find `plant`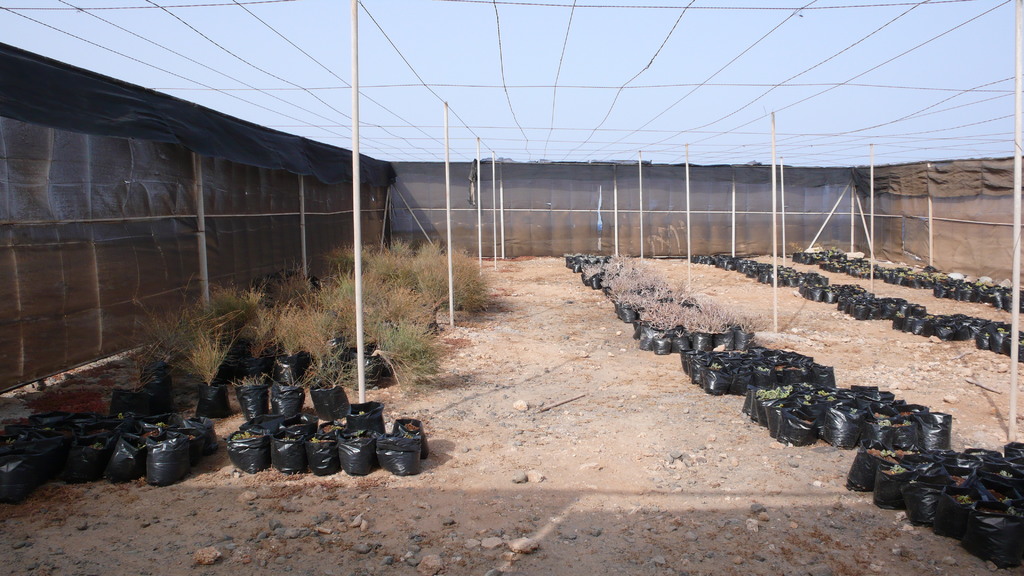
741 316 760 332
